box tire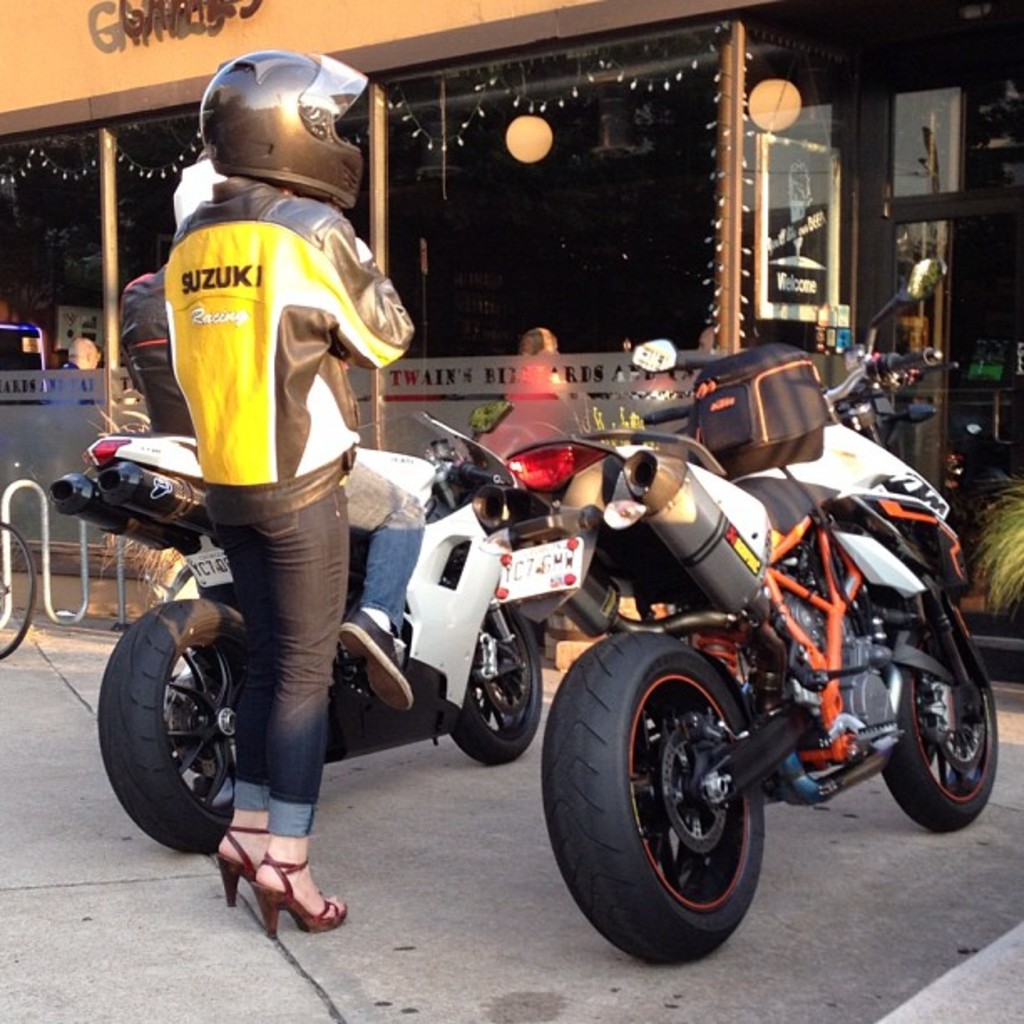
x1=100 y1=587 x2=336 y2=853
